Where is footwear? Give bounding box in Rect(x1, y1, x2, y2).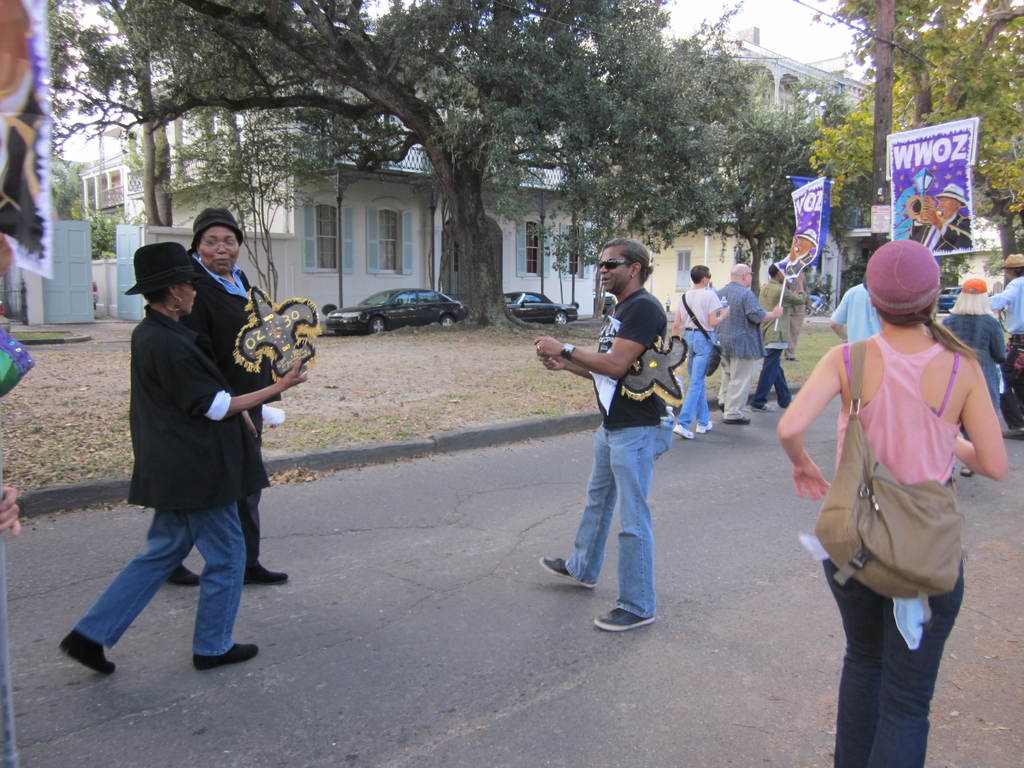
Rect(195, 646, 258, 669).
